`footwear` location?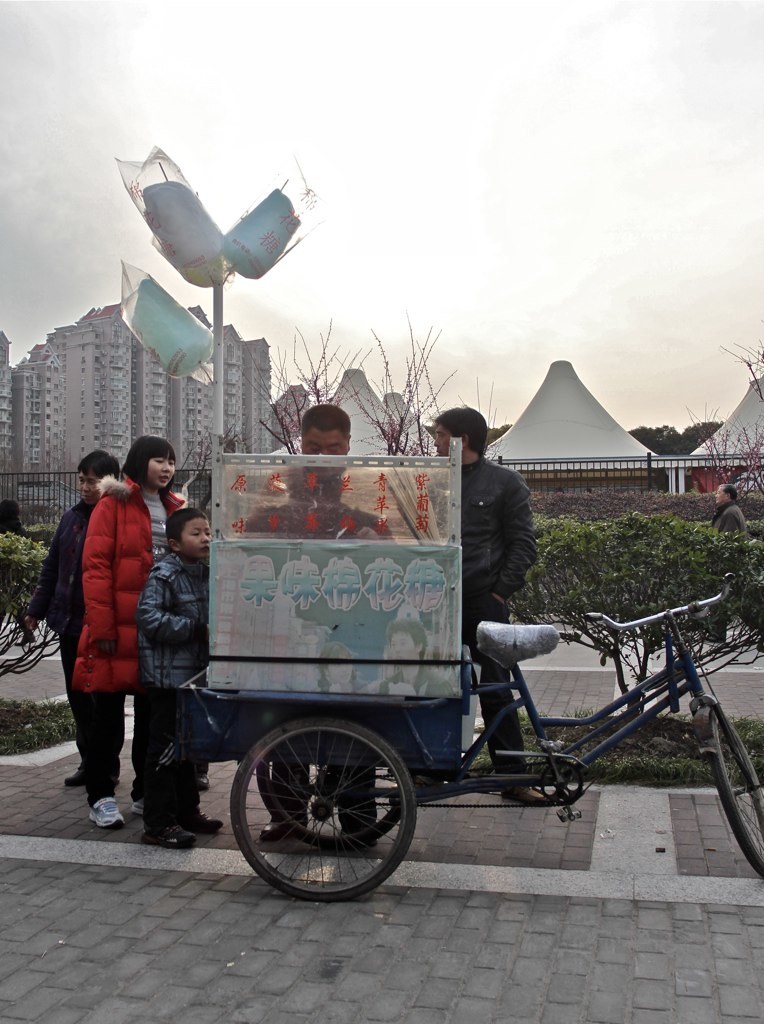
(143,813,201,852)
